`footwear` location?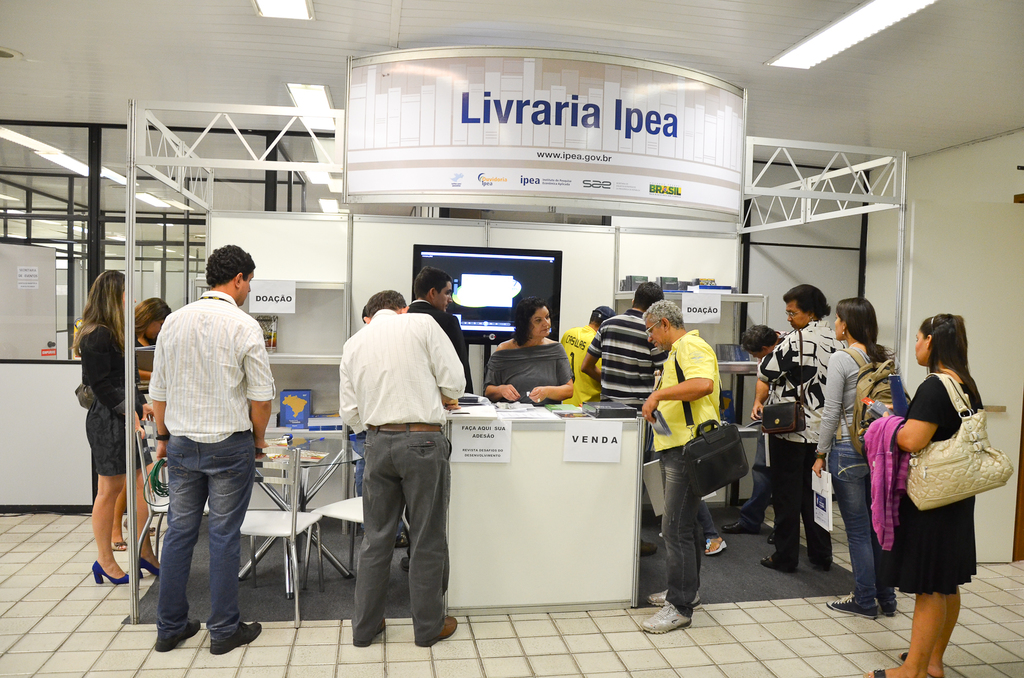
pyautogui.locateOnScreen(85, 554, 125, 585)
